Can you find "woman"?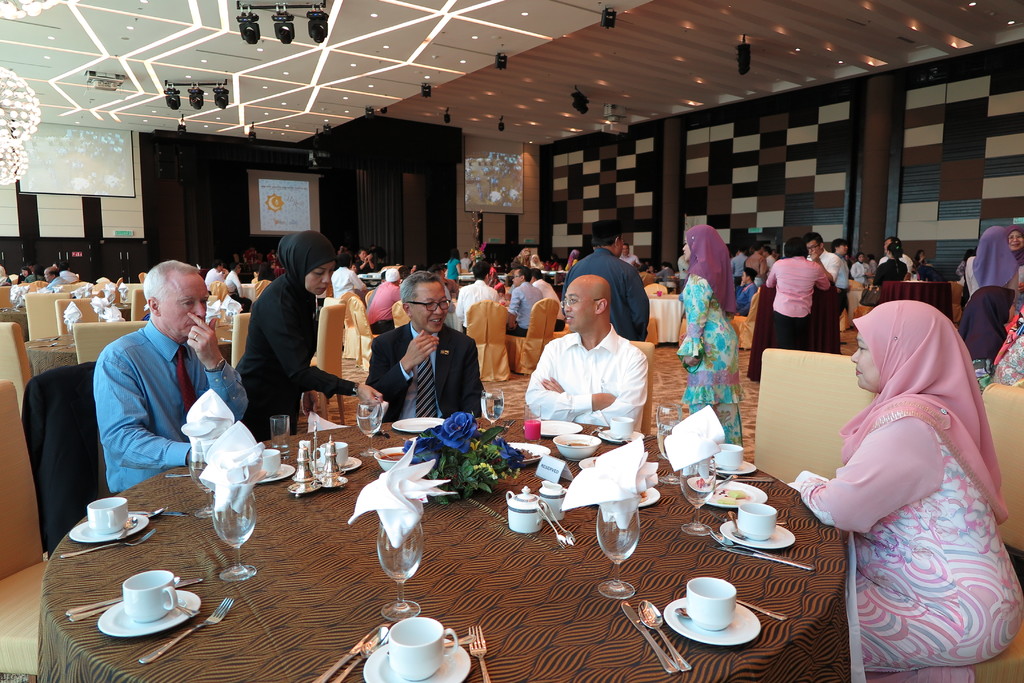
Yes, bounding box: [511,245,530,268].
